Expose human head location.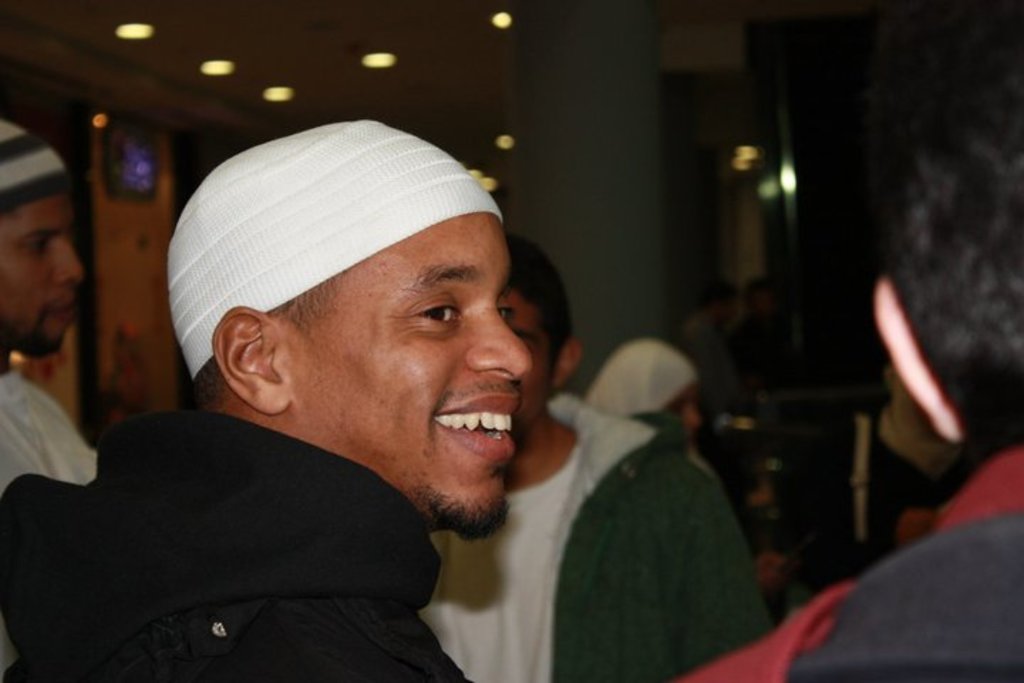
Exposed at bbox=(869, 33, 1023, 454).
